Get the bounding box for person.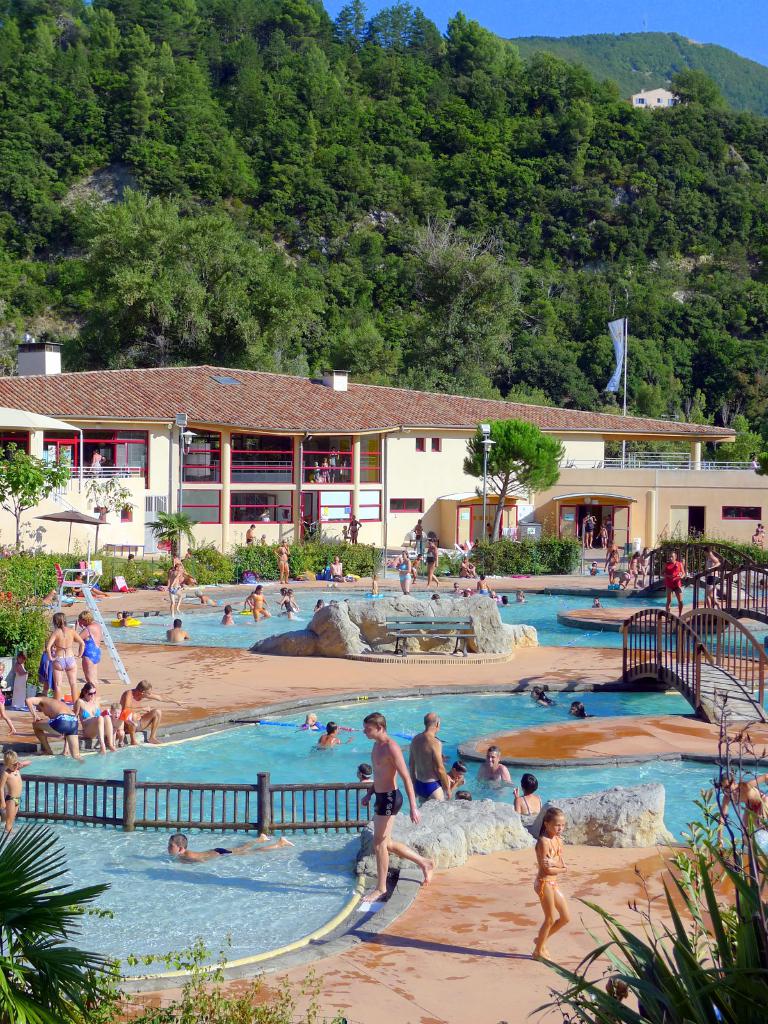
Rect(755, 526, 767, 550).
